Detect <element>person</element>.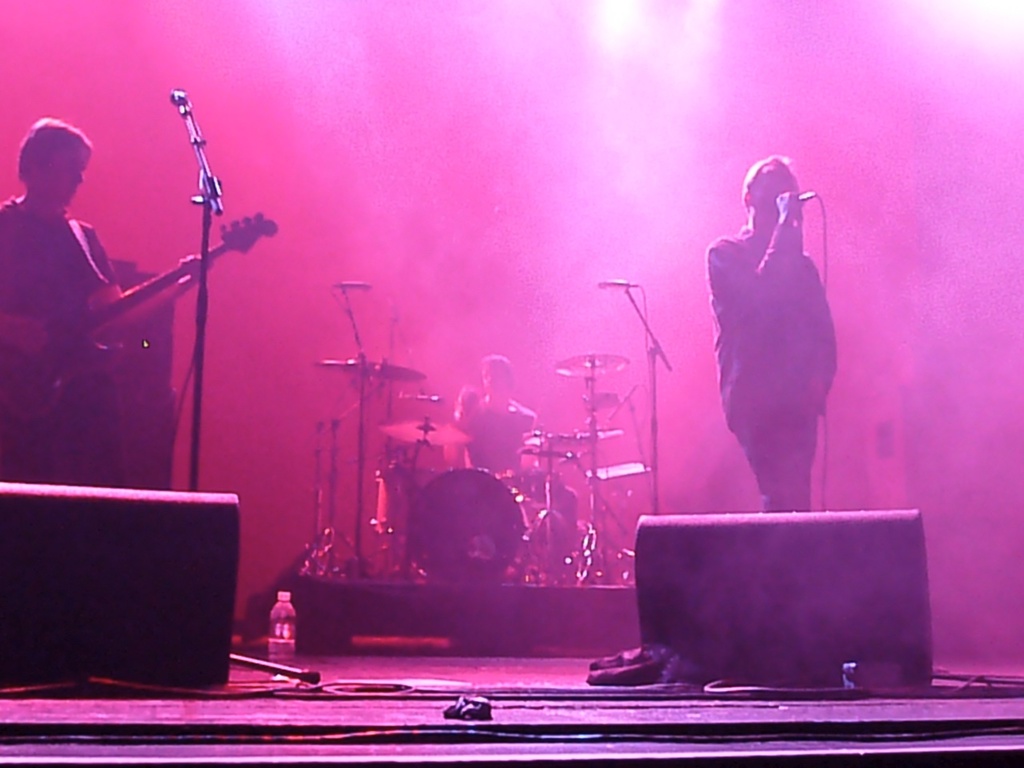
Detected at (left=703, top=148, right=839, bottom=514).
